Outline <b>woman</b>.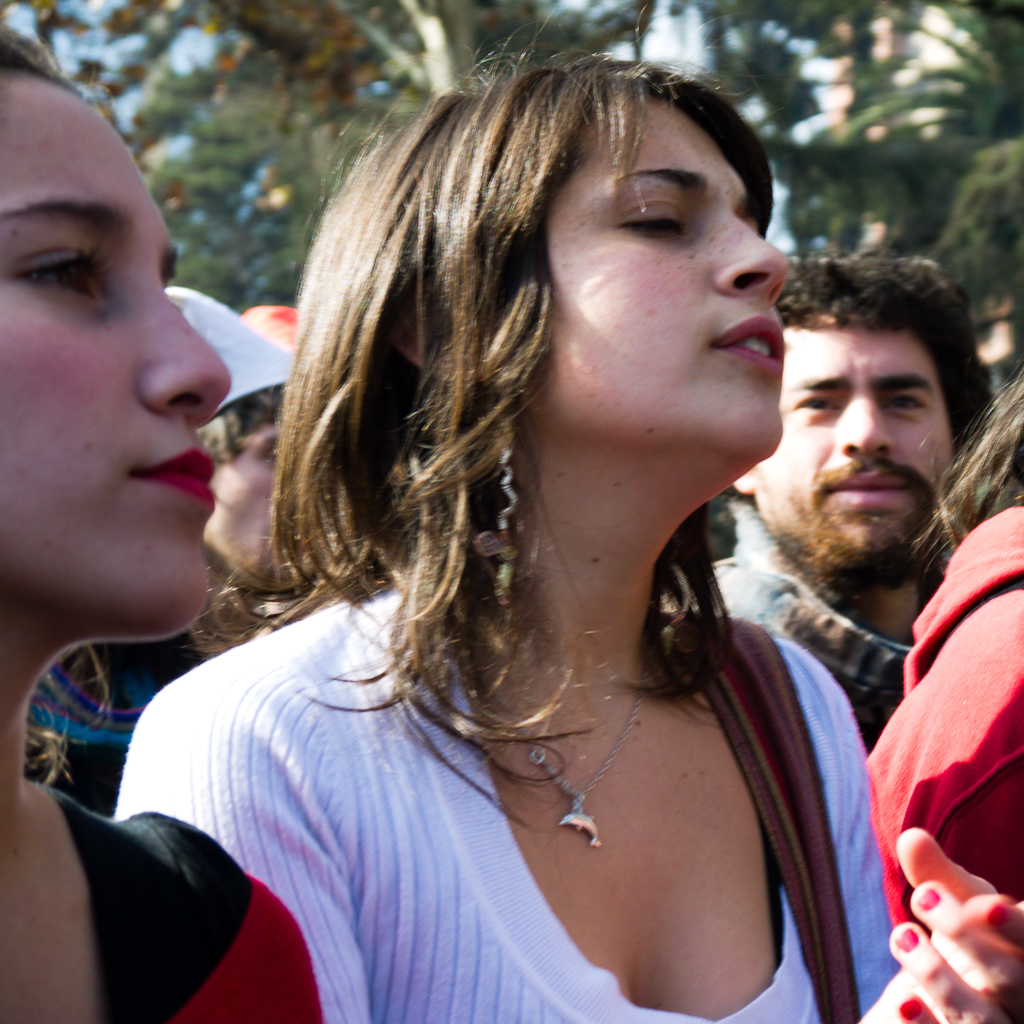
Outline: rect(109, 40, 908, 1023).
